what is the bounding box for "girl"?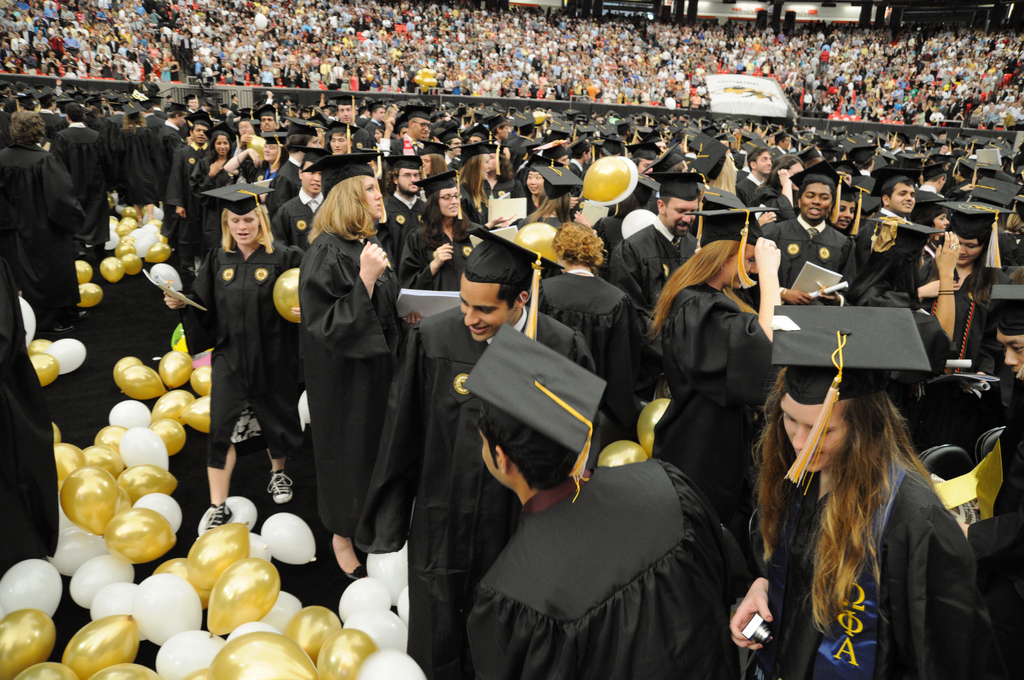
[922,200,1021,360].
